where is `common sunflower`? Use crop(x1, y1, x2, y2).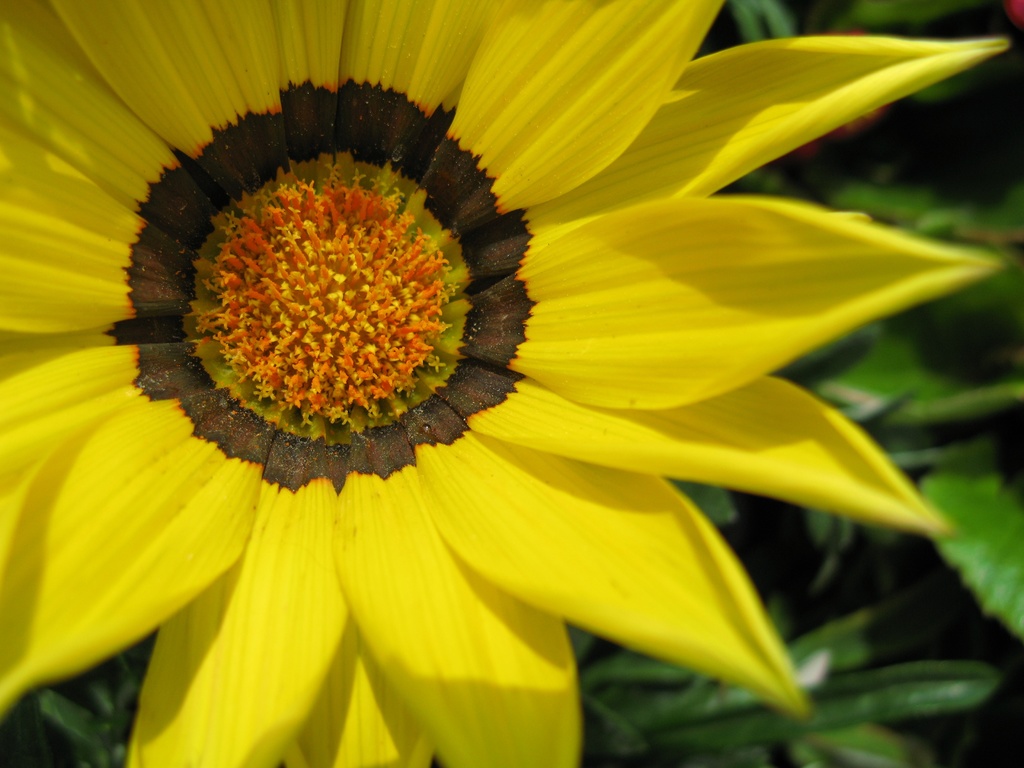
crop(2, 0, 996, 767).
